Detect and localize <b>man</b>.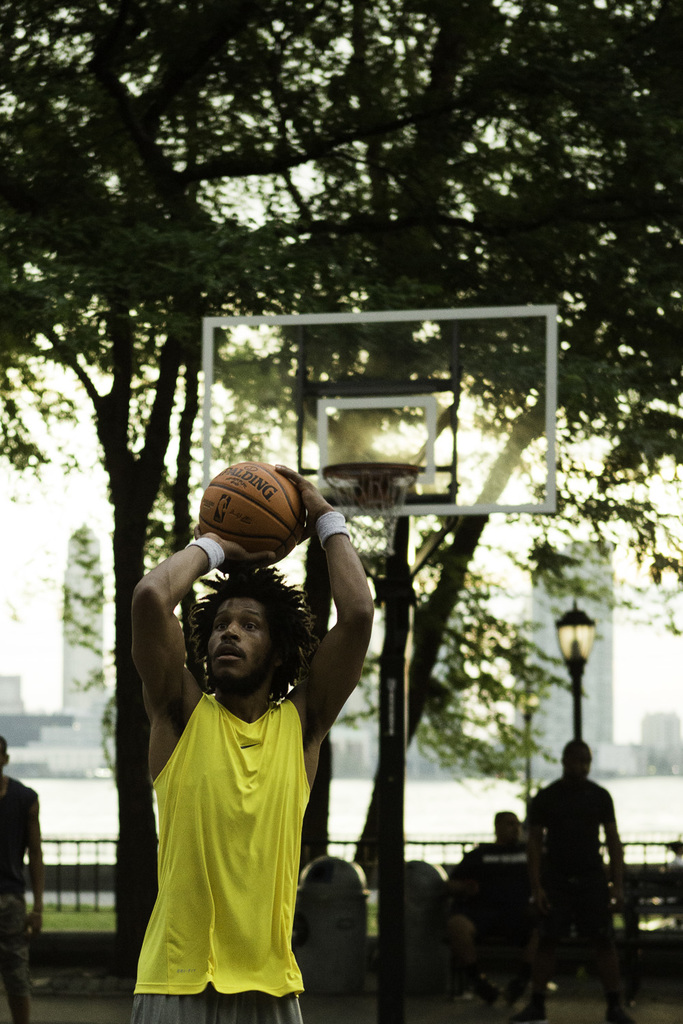
Localized at <bbox>125, 459, 372, 1023</bbox>.
